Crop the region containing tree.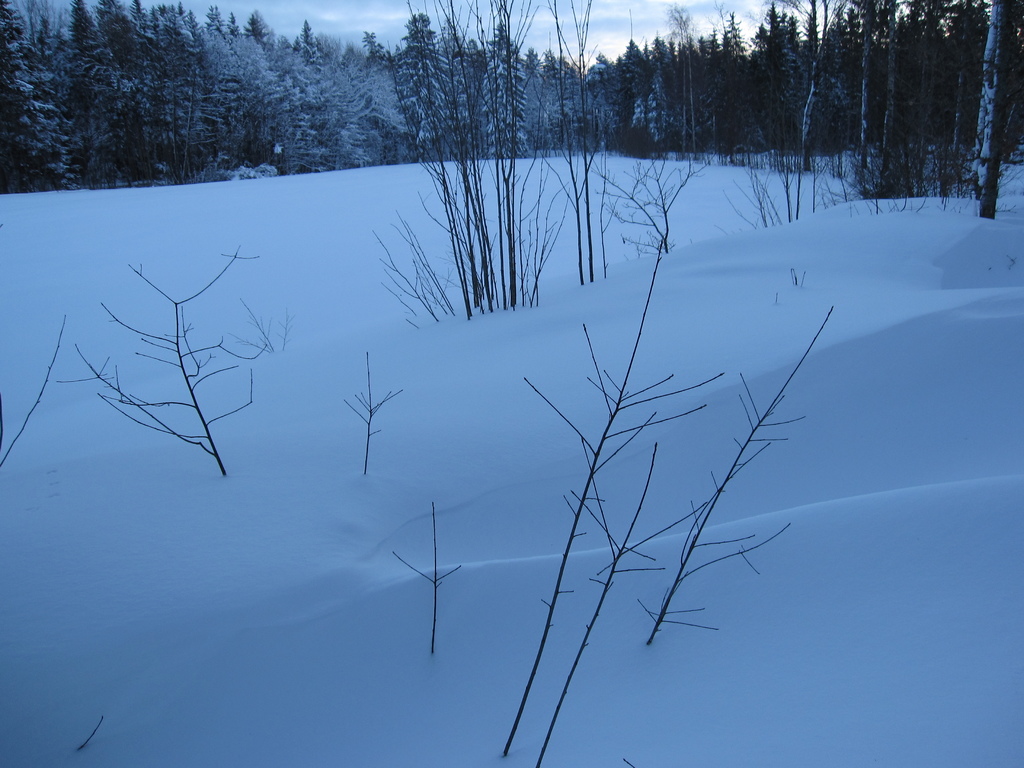
Crop region: <bbox>91, 0, 165, 184</bbox>.
